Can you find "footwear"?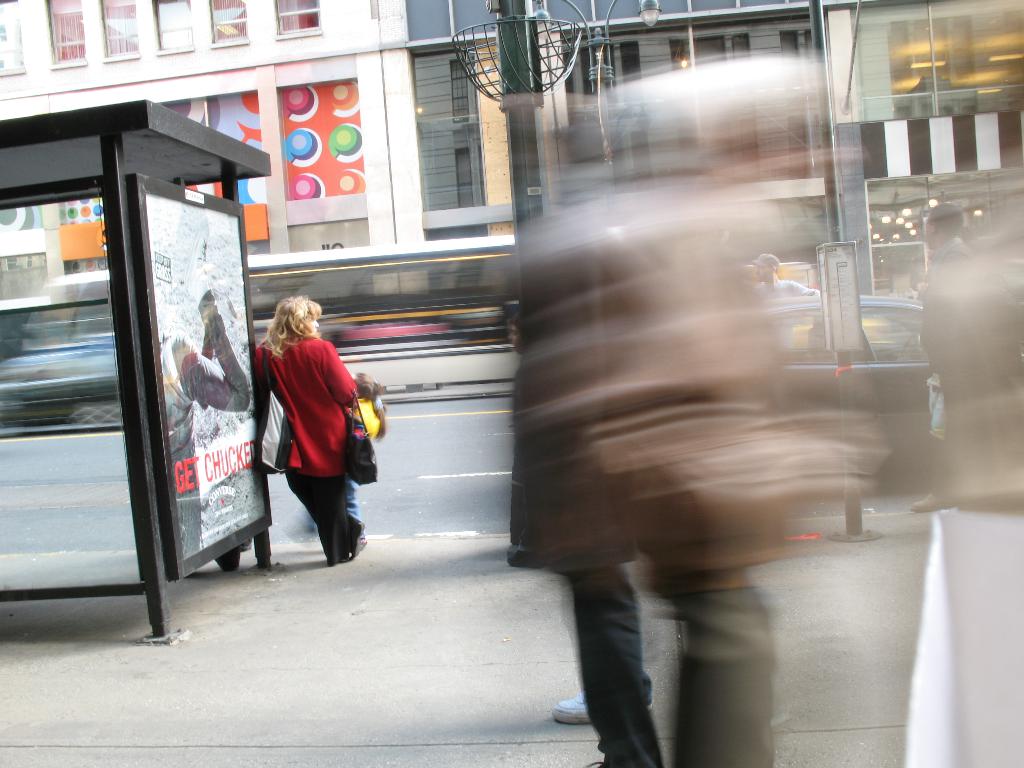
Yes, bounding box: detection(348, 516, 364, 563).
